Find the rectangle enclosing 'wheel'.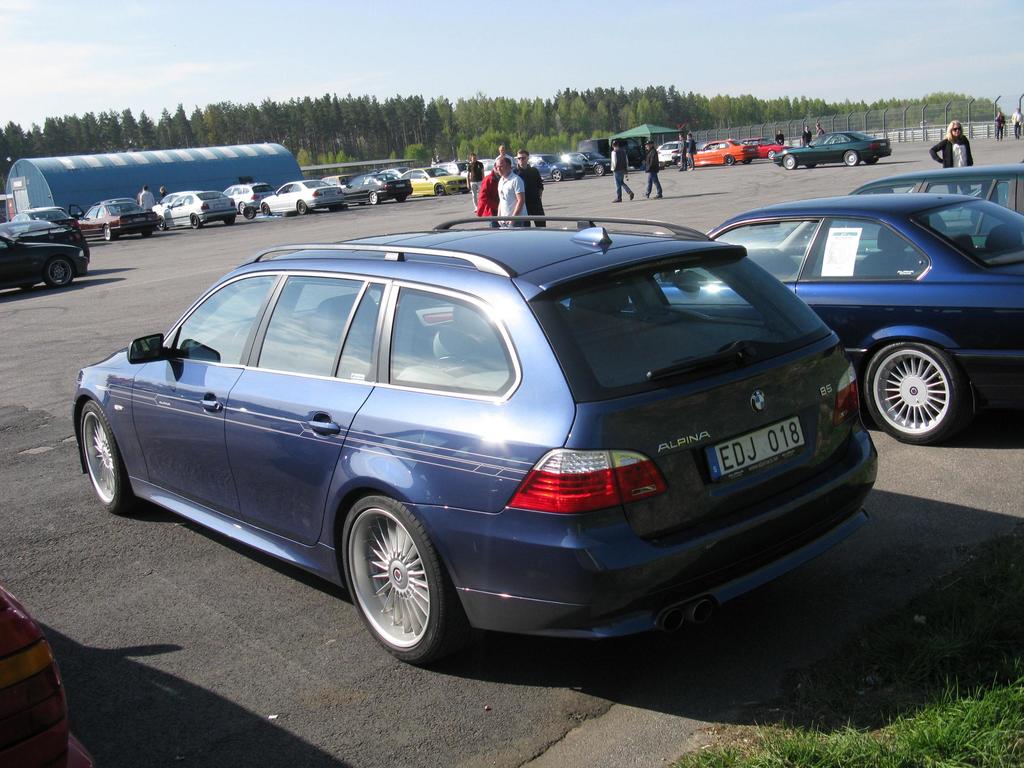
[left=722, top=155, right=733, bottom=165].
